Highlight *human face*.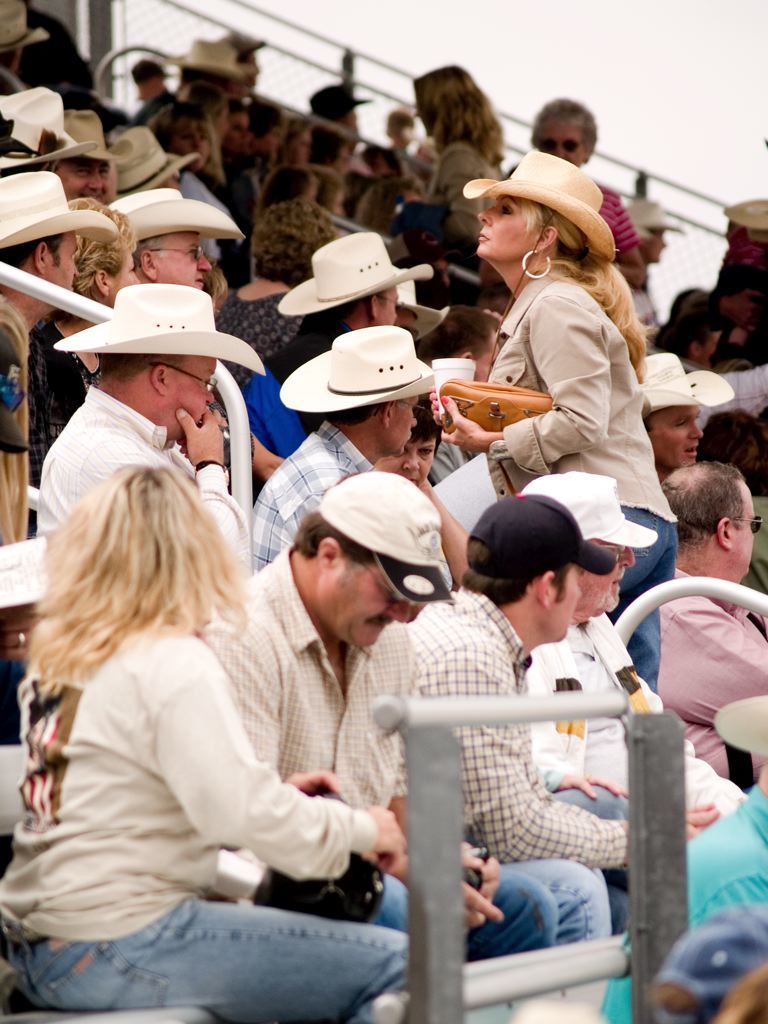
Highlighted region: bbox=(547, 560, 586, 643).
